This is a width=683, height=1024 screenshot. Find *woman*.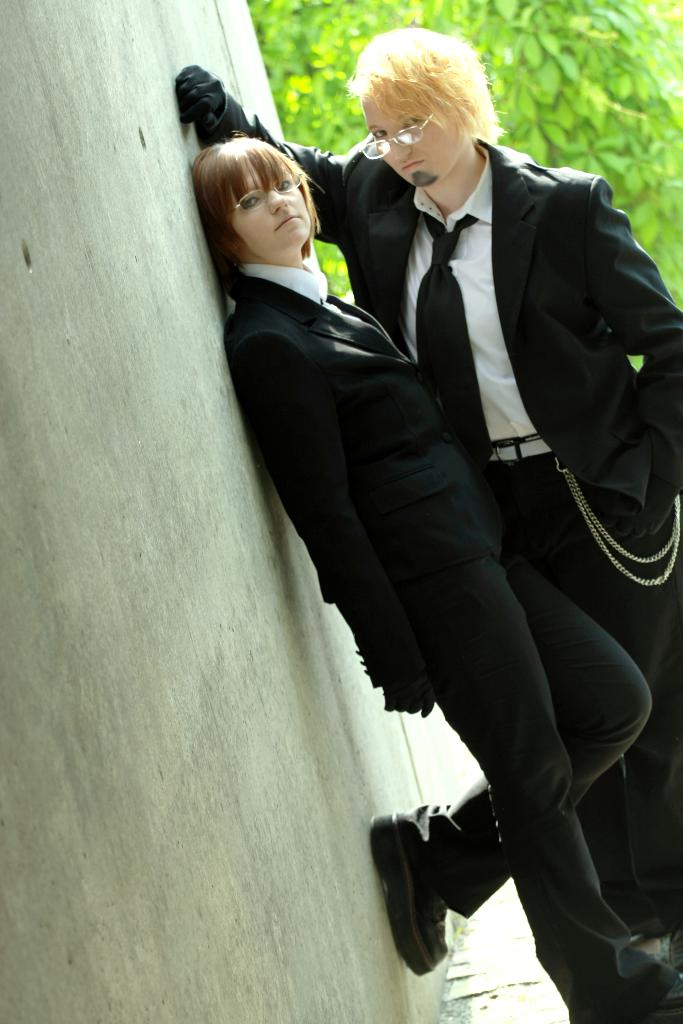
Bounding box: Rect(185, 26, 682, 928).
